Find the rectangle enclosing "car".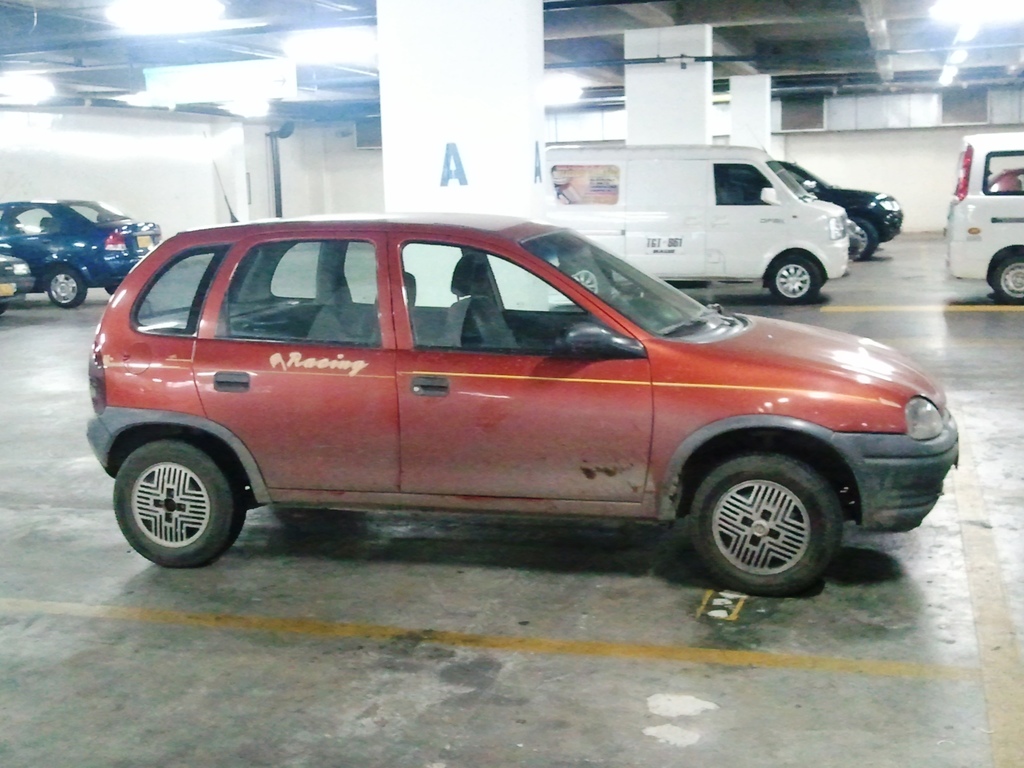
[x1=721, y1=157, x2=902, y2=264].
